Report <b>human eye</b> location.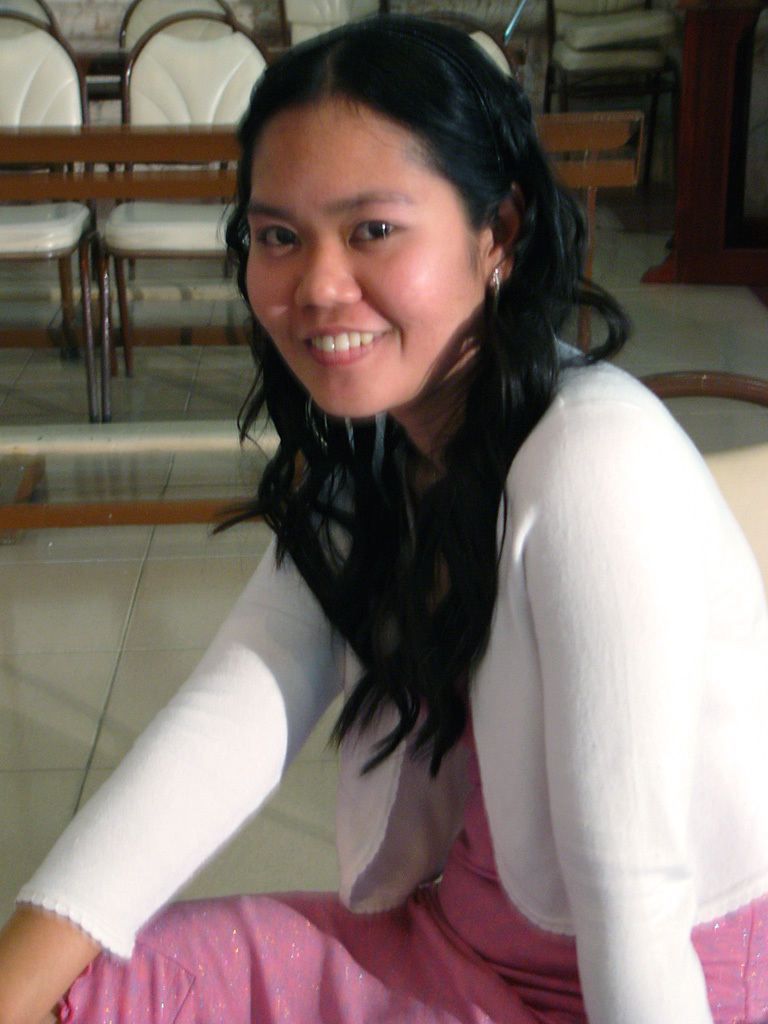
Report: {"left": 330, "top": 179, "right": 437, "bottom": 251}.
